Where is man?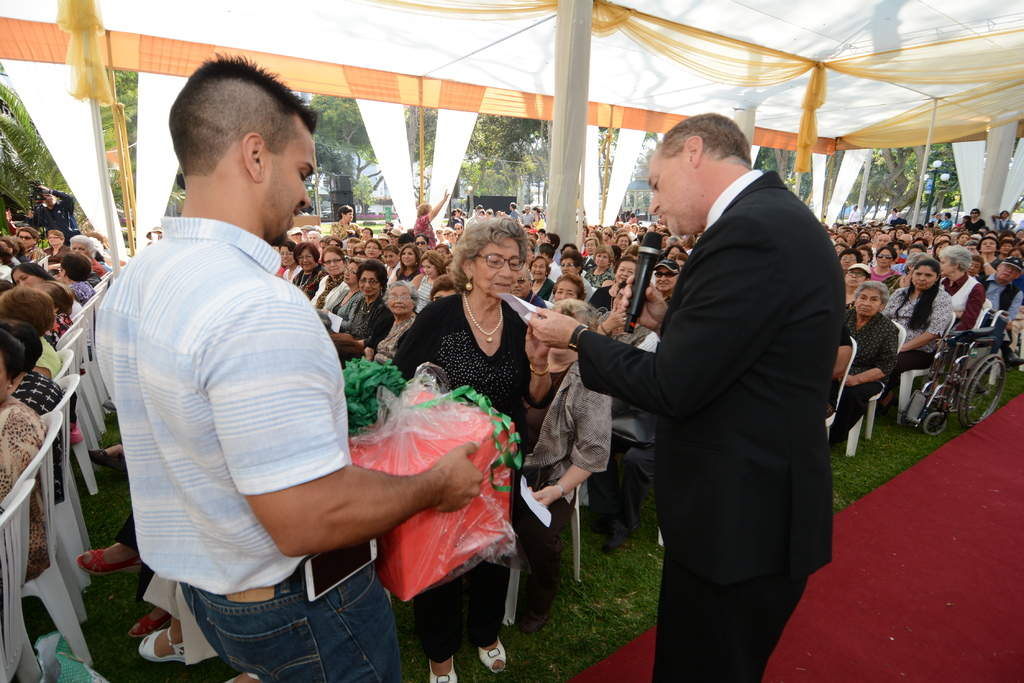
[500, 200, 520, 221].
